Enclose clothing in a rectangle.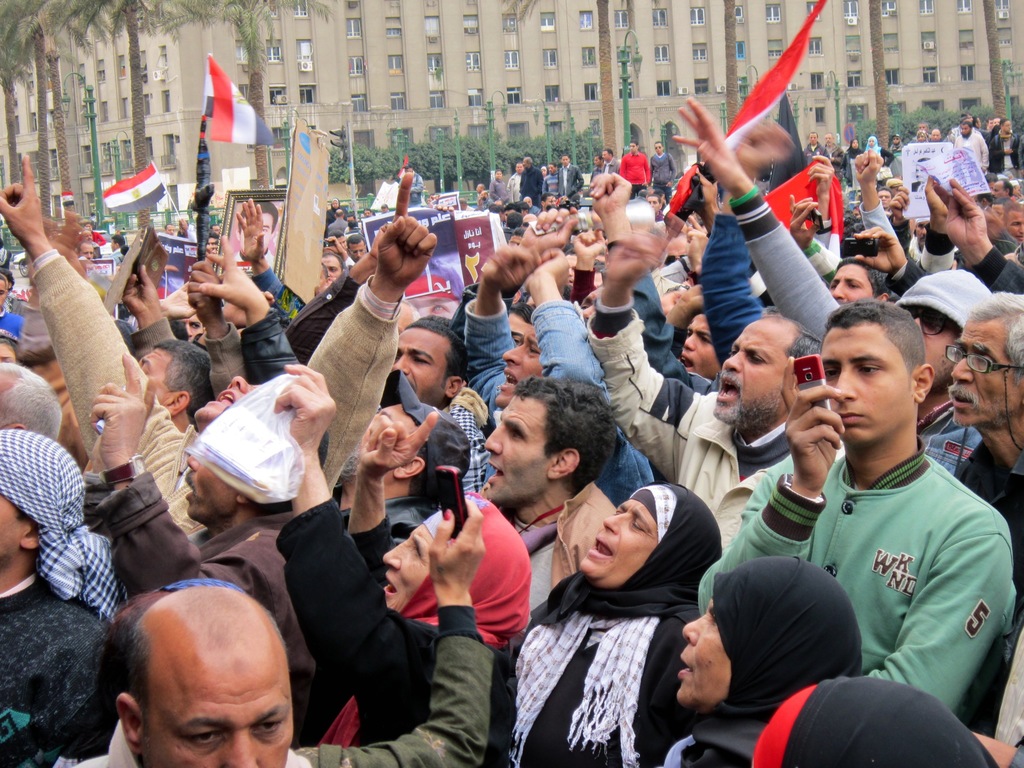
select_region(556, 161, 582, 200).
